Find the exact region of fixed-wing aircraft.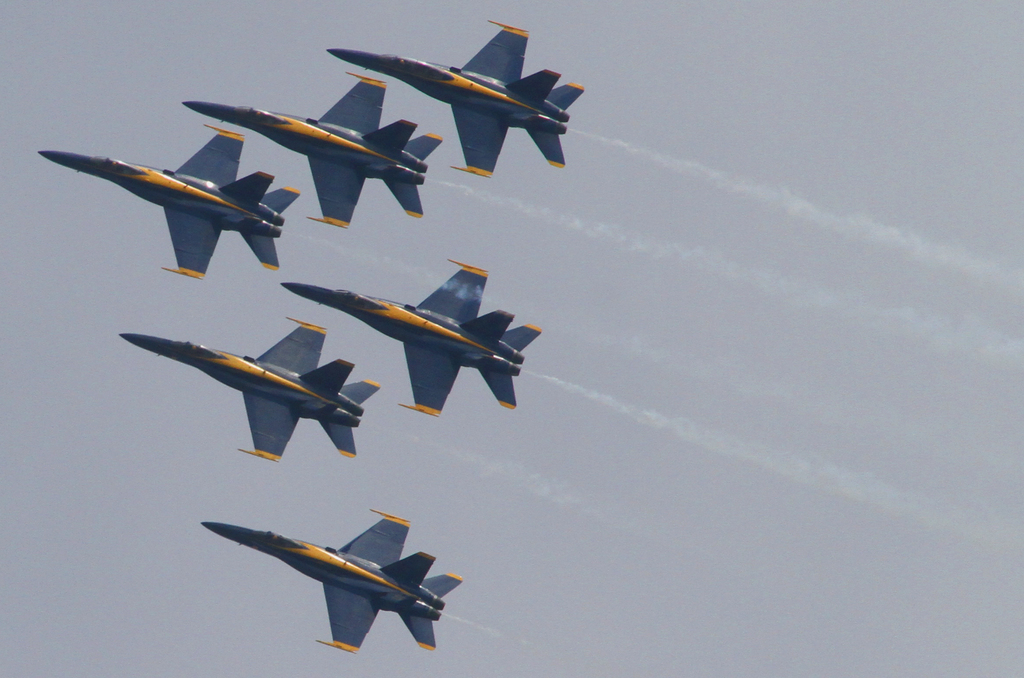
Exact region: {"x1": 194, "y1": 515, "x2": 465, "y2": 660}.
